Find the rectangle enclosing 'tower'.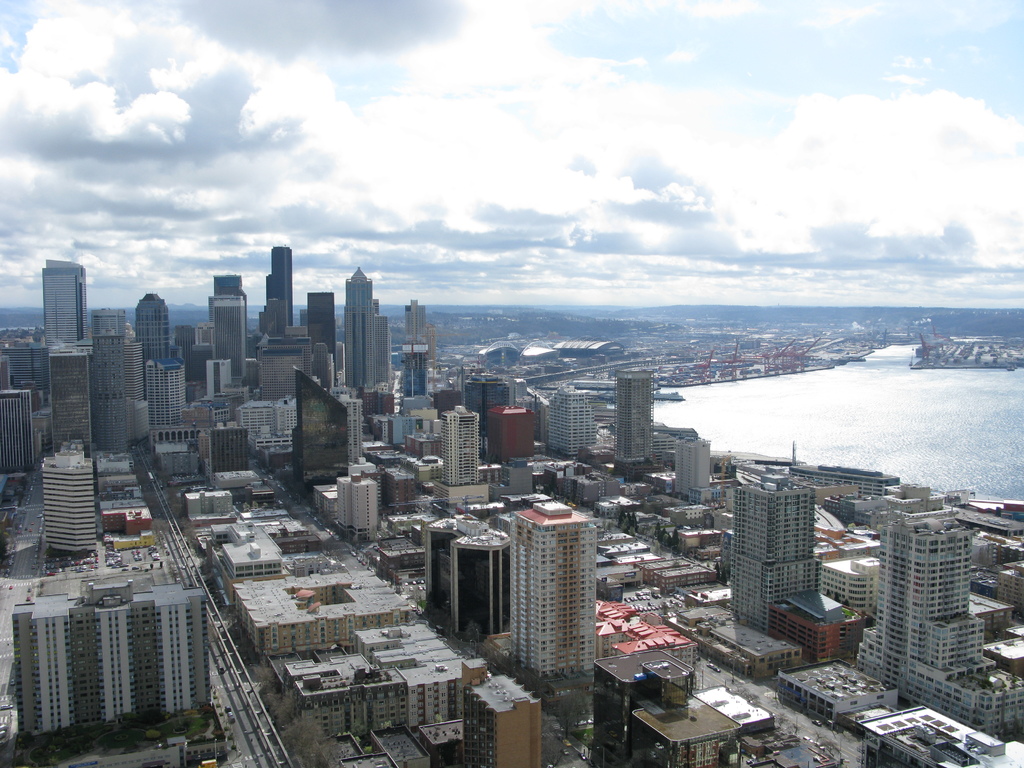
left=732, top=474, right=817, bottom=636.
